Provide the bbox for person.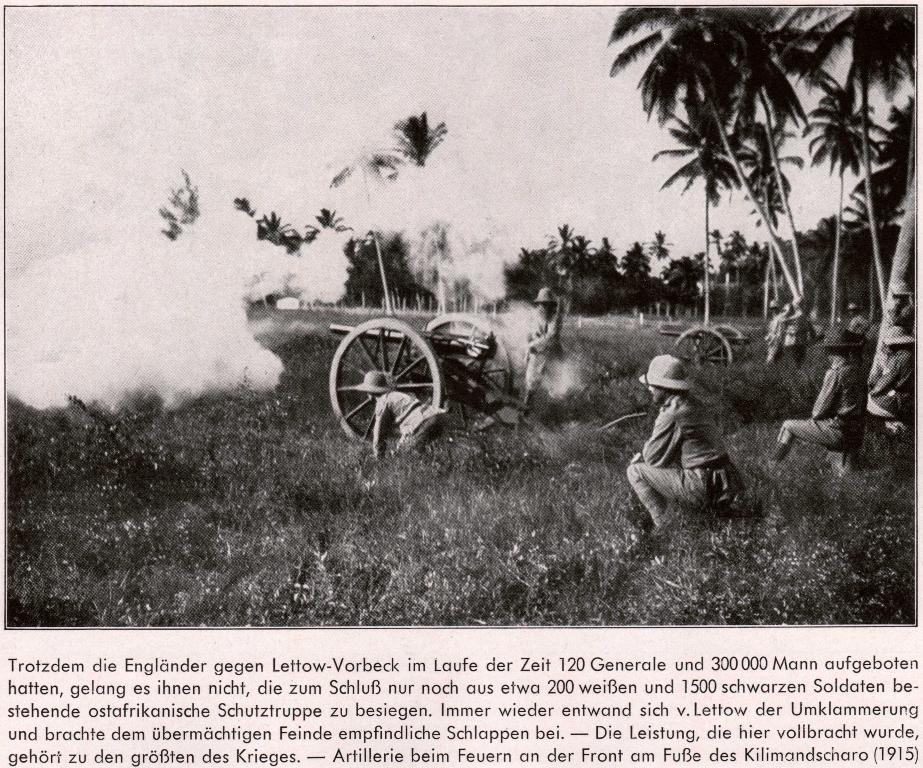
(x1=890, y1=284, x2=915, y2=325).
